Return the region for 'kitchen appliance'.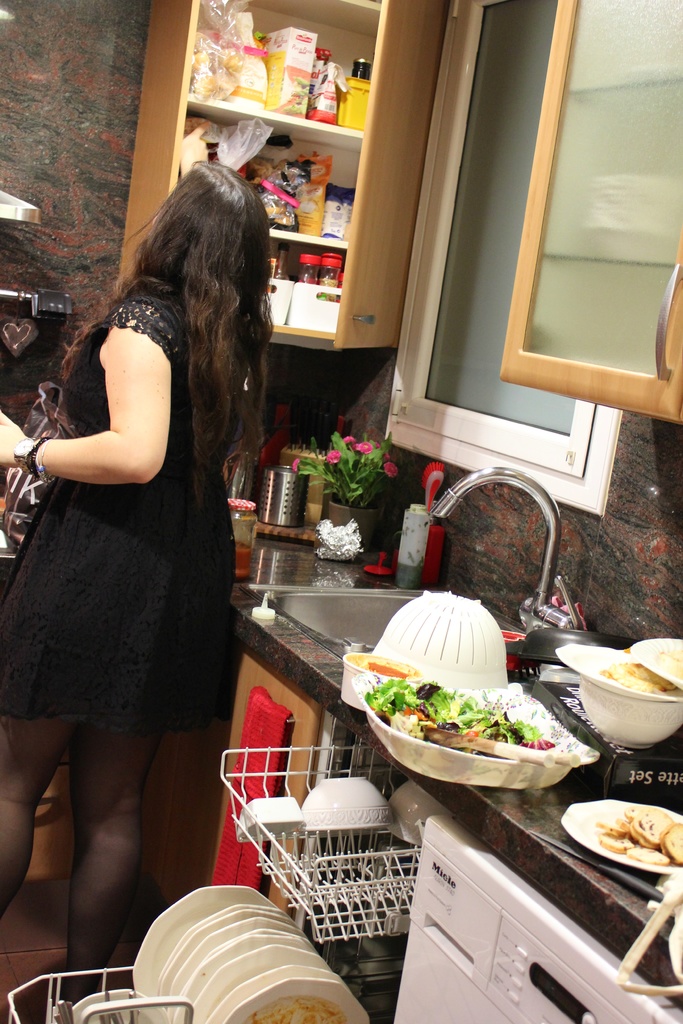
{"left": 314, "top": 54, "right": 342, "bottom": 118}.
